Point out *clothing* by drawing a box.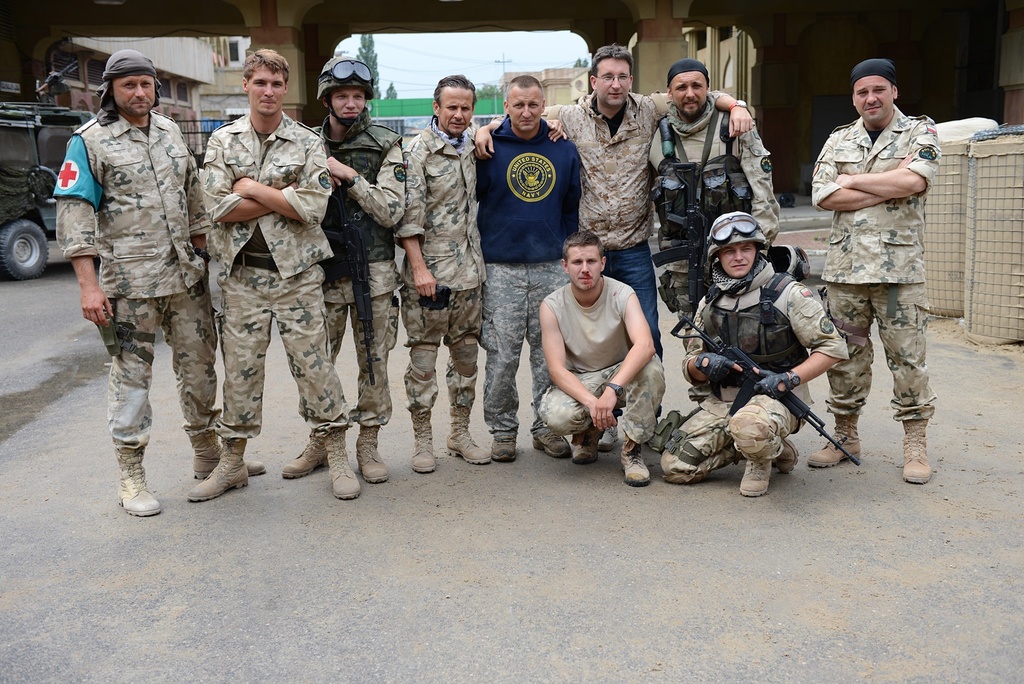
BBox(534, 273, 666, 447).
